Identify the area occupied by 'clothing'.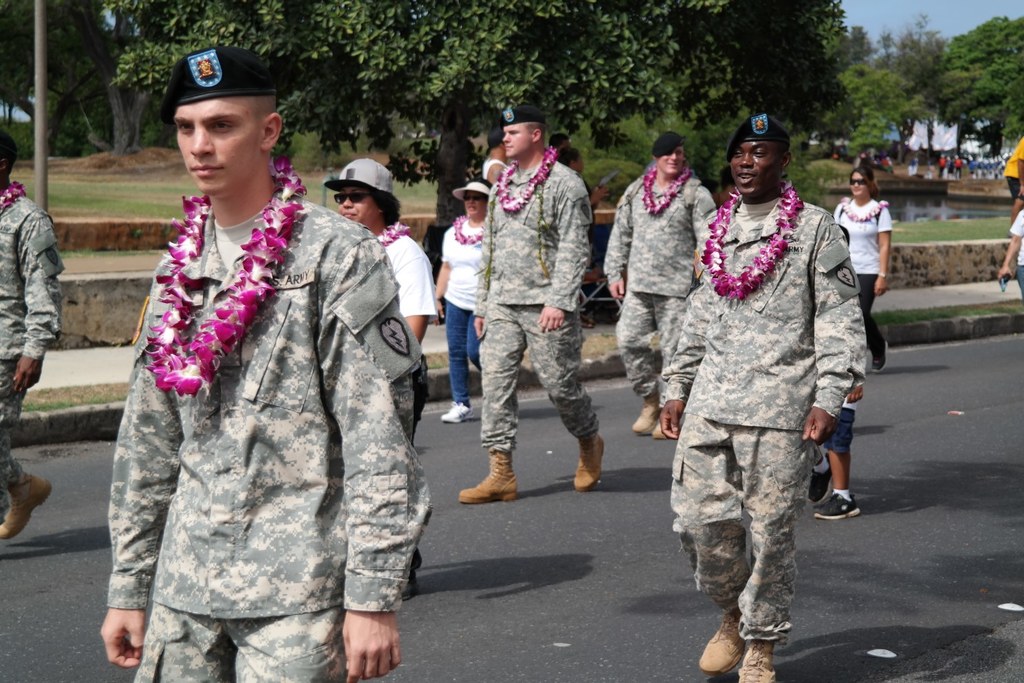
Area: region(601, 167, 715, 410).
